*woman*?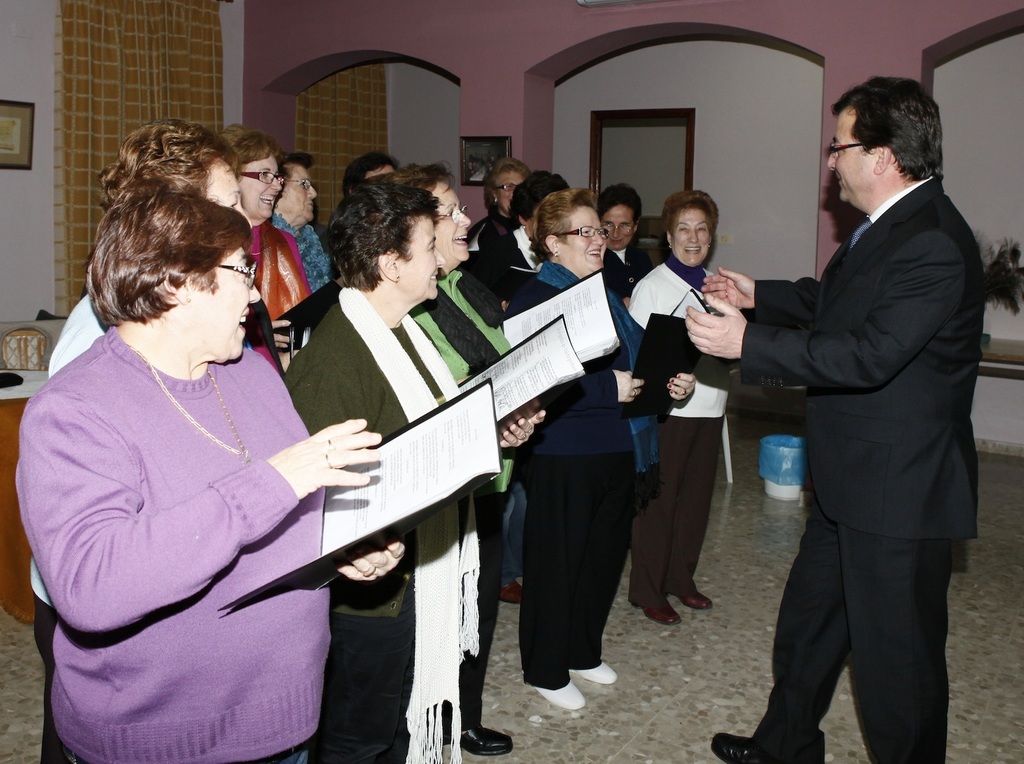
bbox(463, 152, 540, 258)
